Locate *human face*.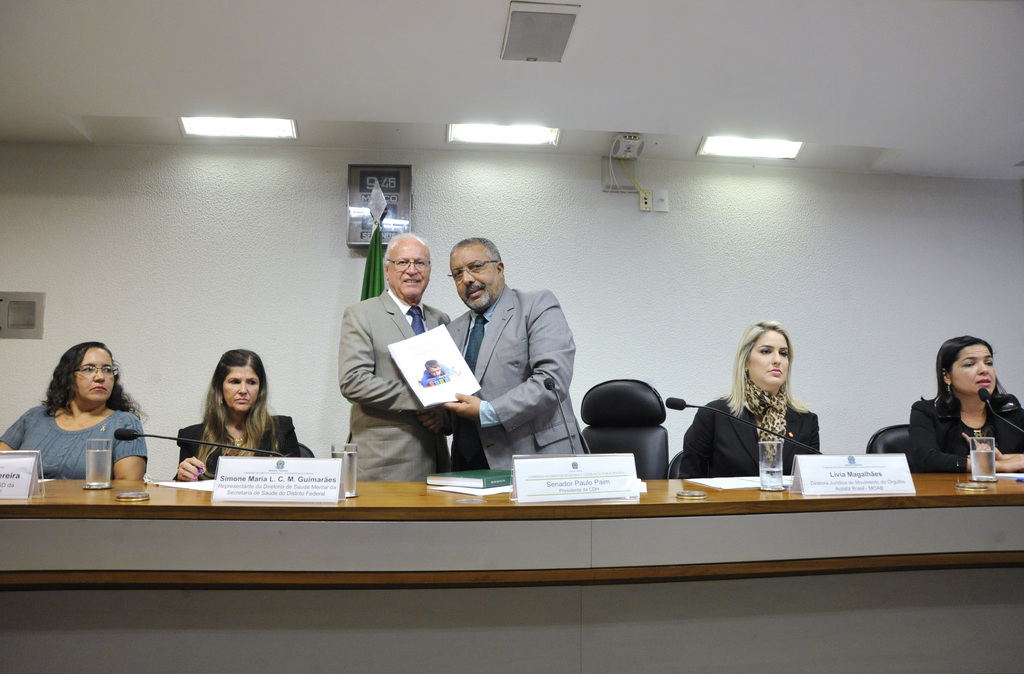
Bounding box: (left=431, top=368, right=441, bottom=376).
